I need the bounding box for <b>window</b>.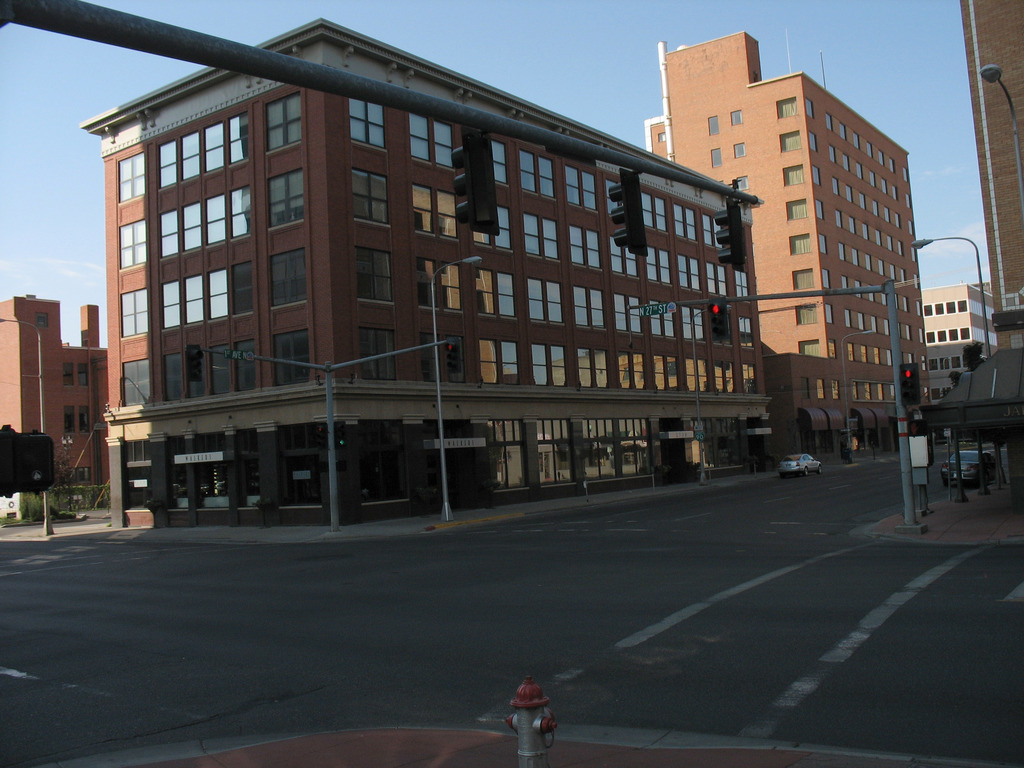
Here it is: crop(480, 340, 520, 381).
